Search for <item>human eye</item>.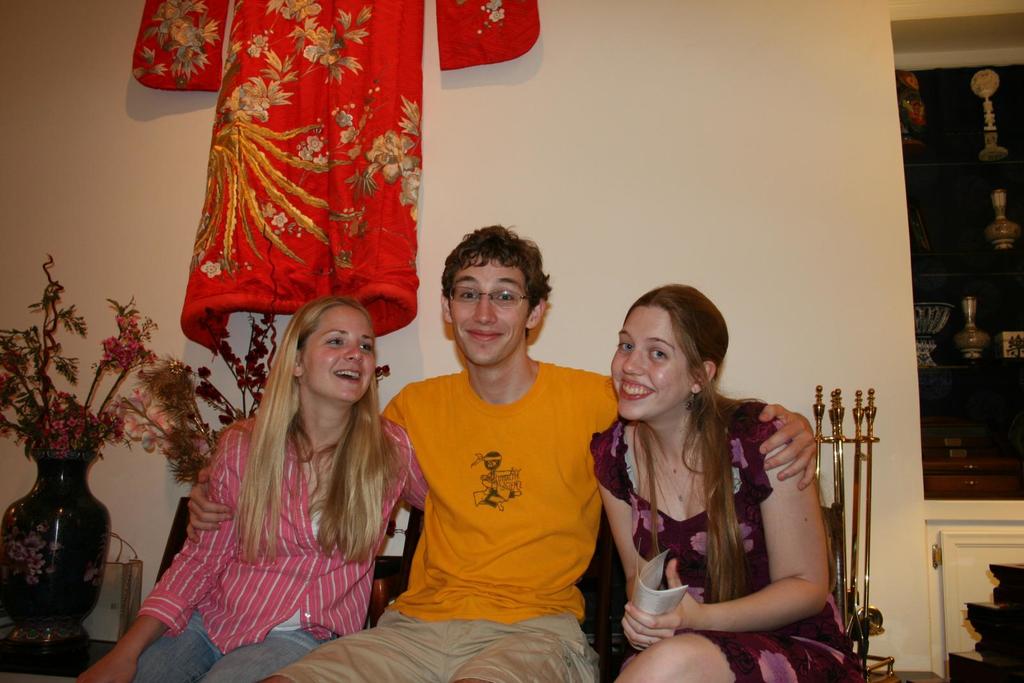
Found at locate(650, 349, 669, 362).
